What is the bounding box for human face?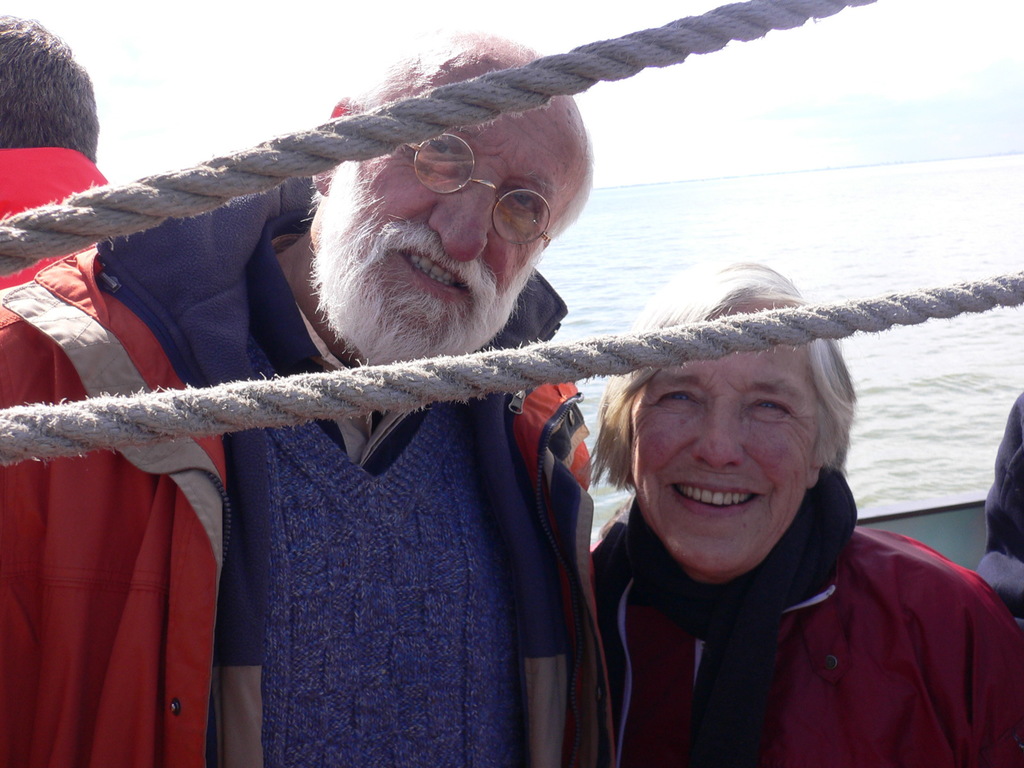
Rect(634, 301, 819, 572).
